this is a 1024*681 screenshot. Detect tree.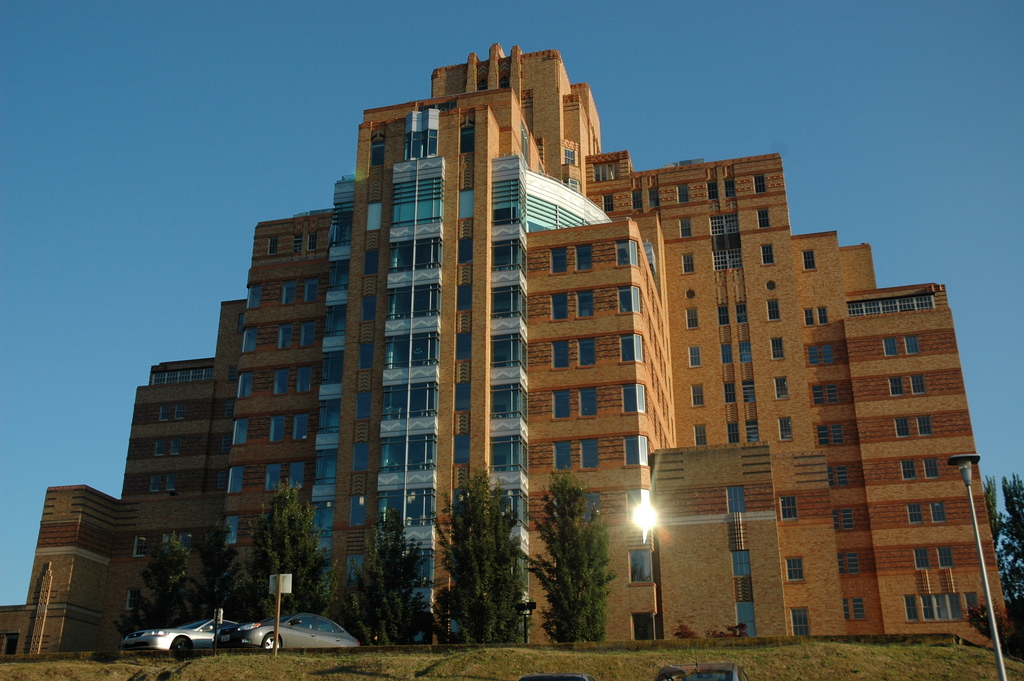
bbox(333, 510, 441, 654).
